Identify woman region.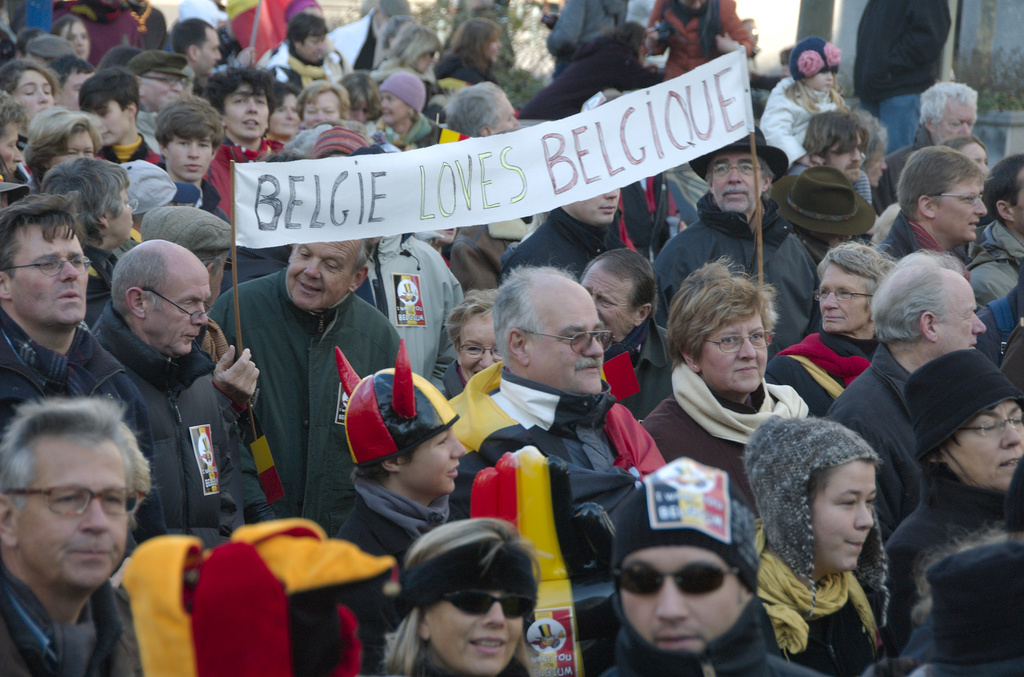
Region: left=442, top=286, right=504, bottom=402.
